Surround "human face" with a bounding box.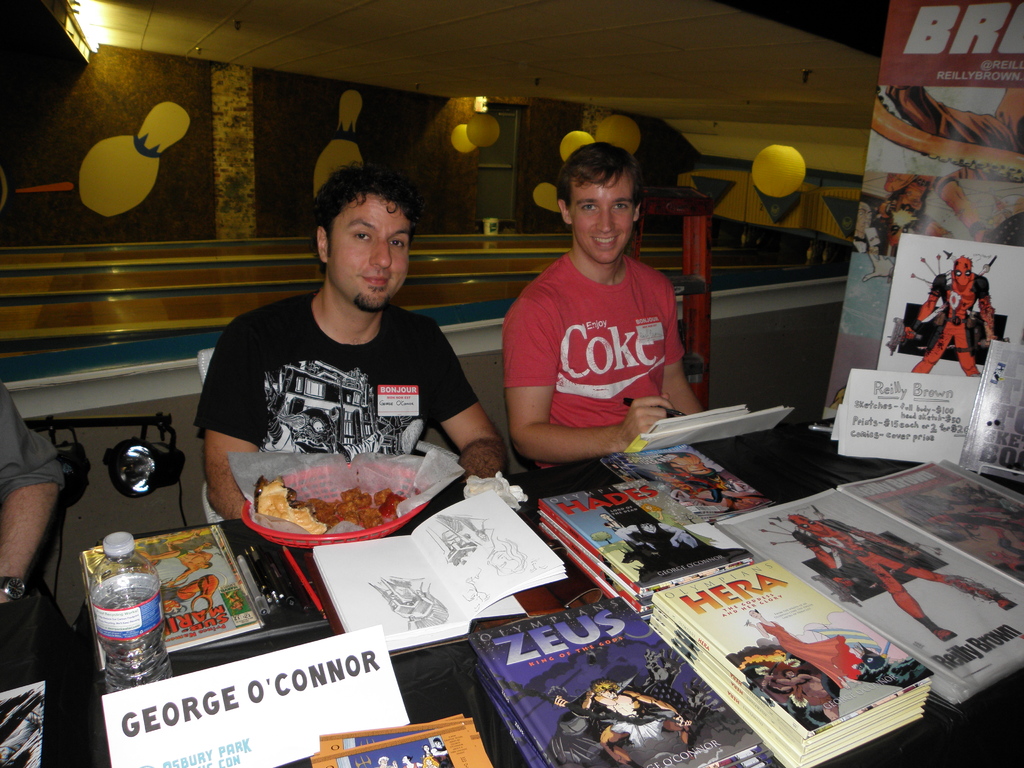
x1=569 y1=172 x2=634 y2=264.
